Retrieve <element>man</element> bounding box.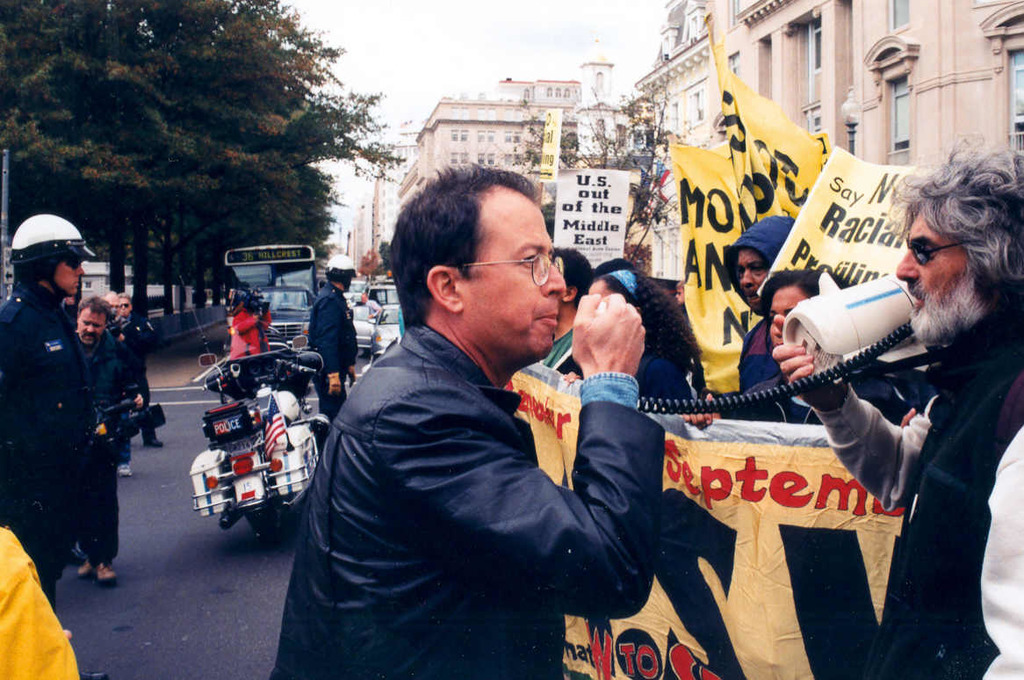
Bounding box: [119,285,164,450].
